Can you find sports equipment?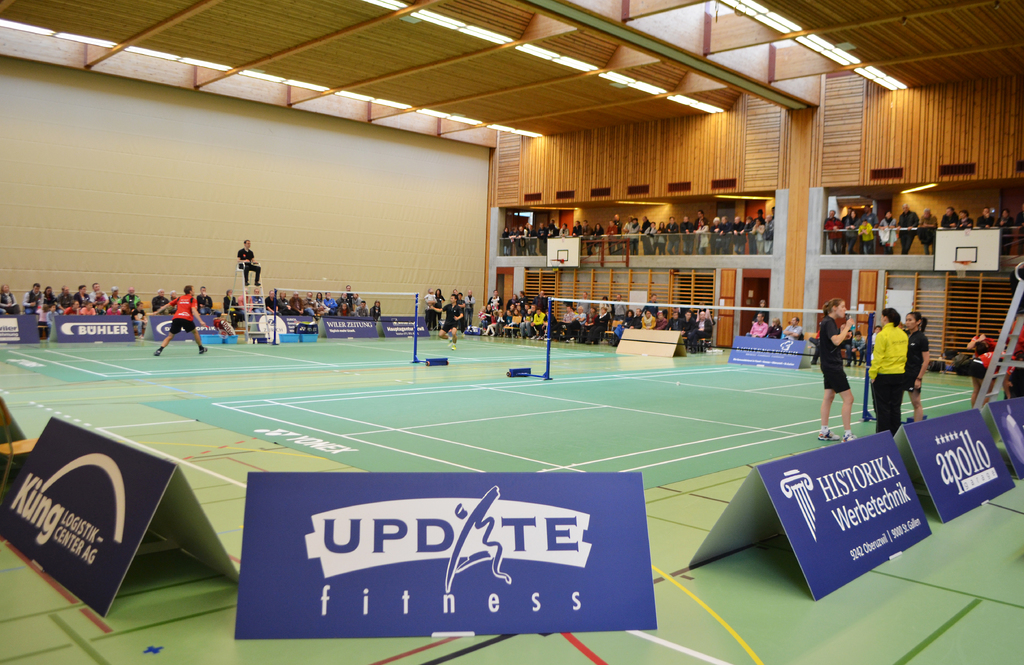
Yes, bounding box: {"left": 151, "top": 348, "right": 161, "bottom": 356}.
